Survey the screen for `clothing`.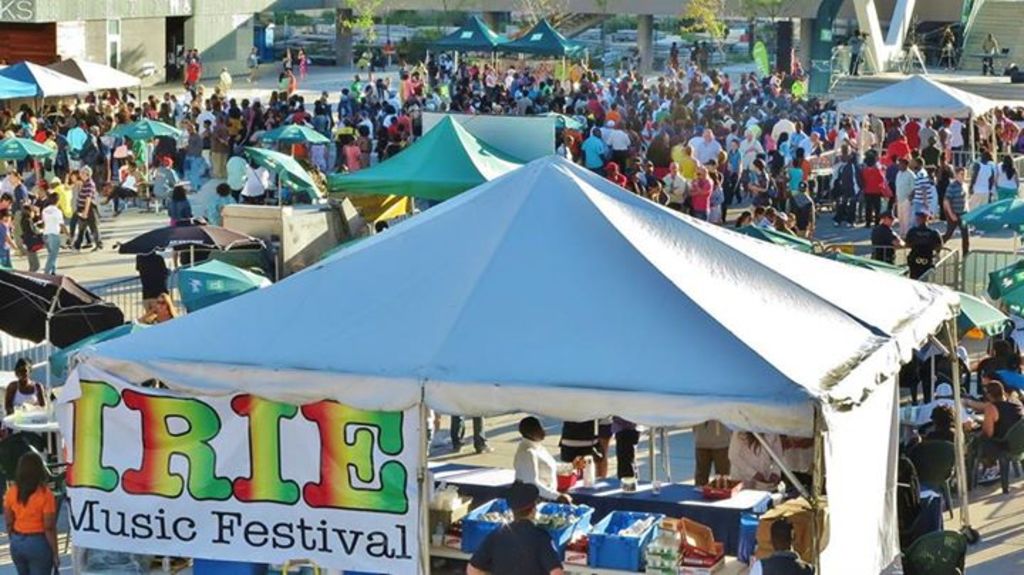
Survey found: left=937, top=24, right=960, bottom=67.
